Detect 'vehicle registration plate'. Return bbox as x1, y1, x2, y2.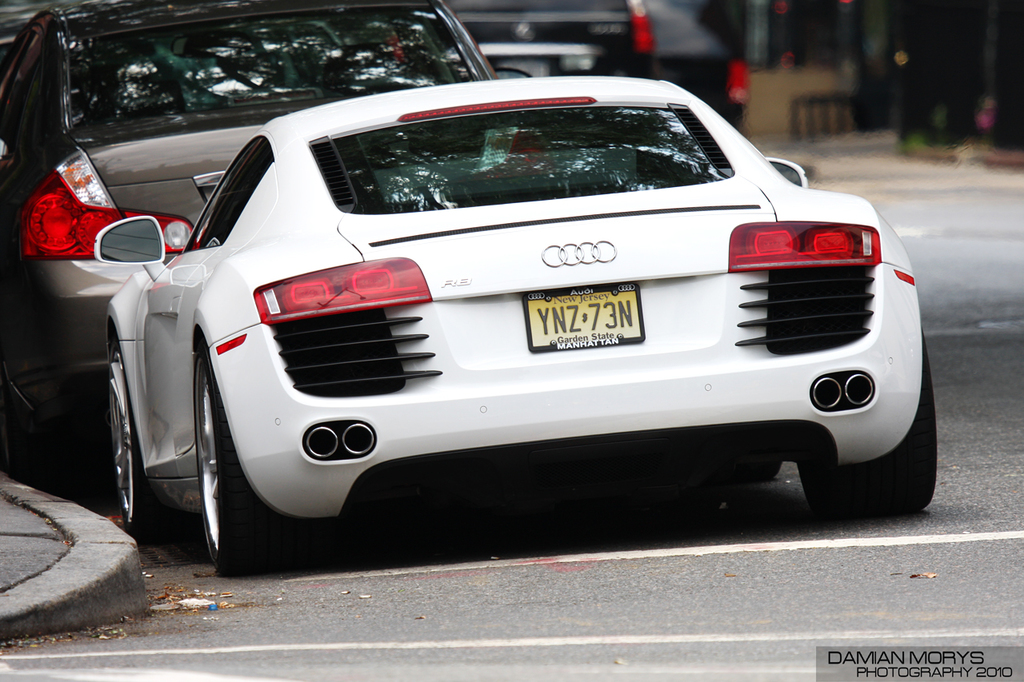
551, 289, 639, 352.
